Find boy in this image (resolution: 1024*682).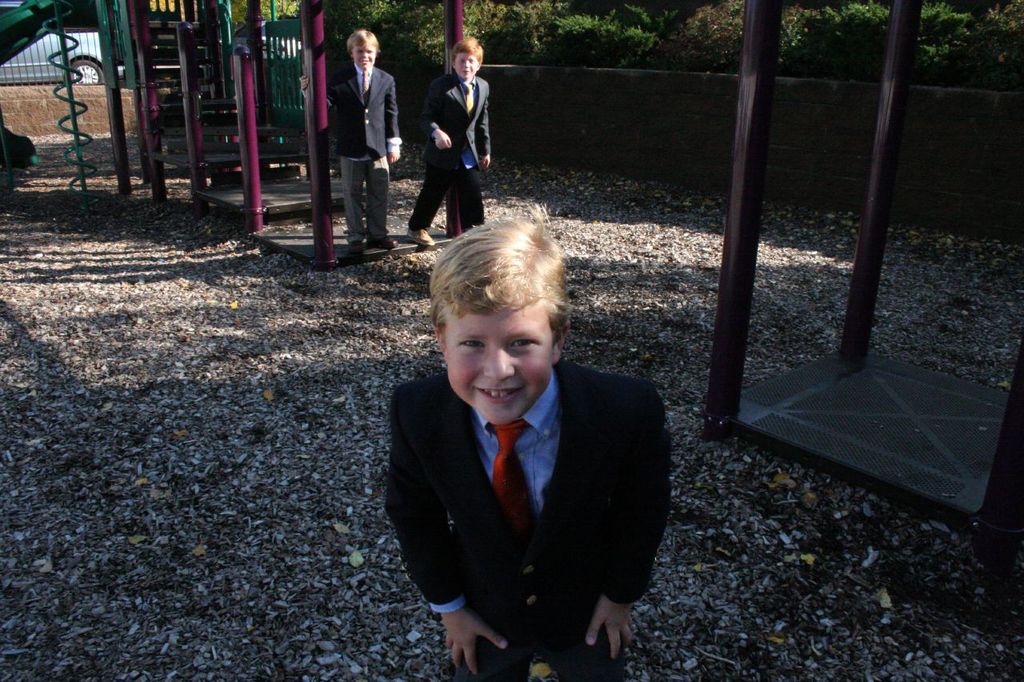
404,39,494,246.
